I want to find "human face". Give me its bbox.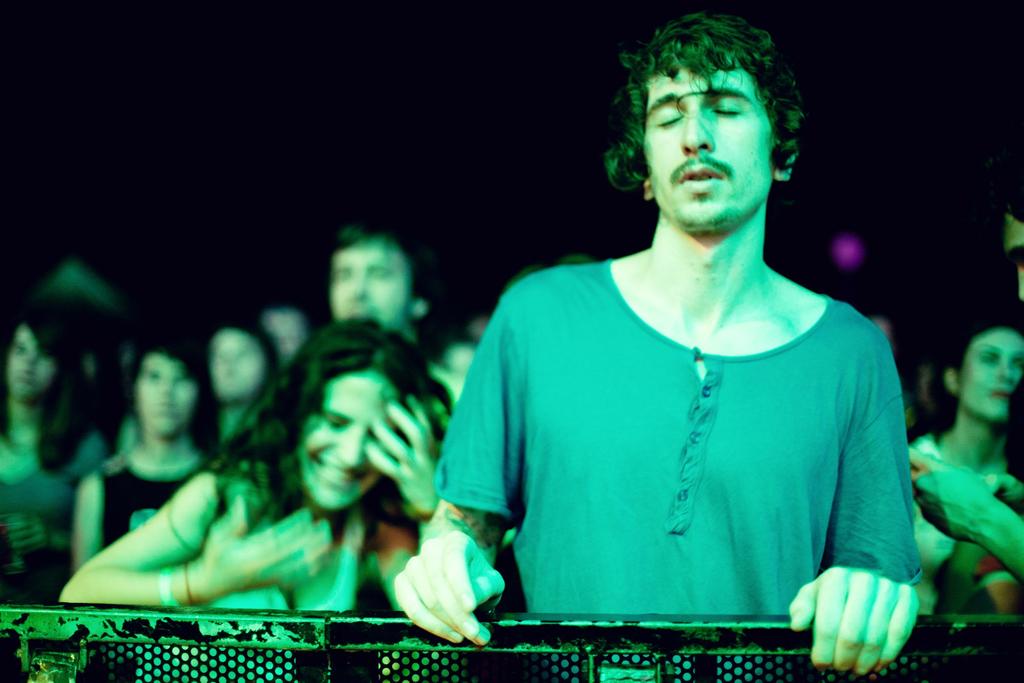
<region>330, 244, 420, 333</region>.
